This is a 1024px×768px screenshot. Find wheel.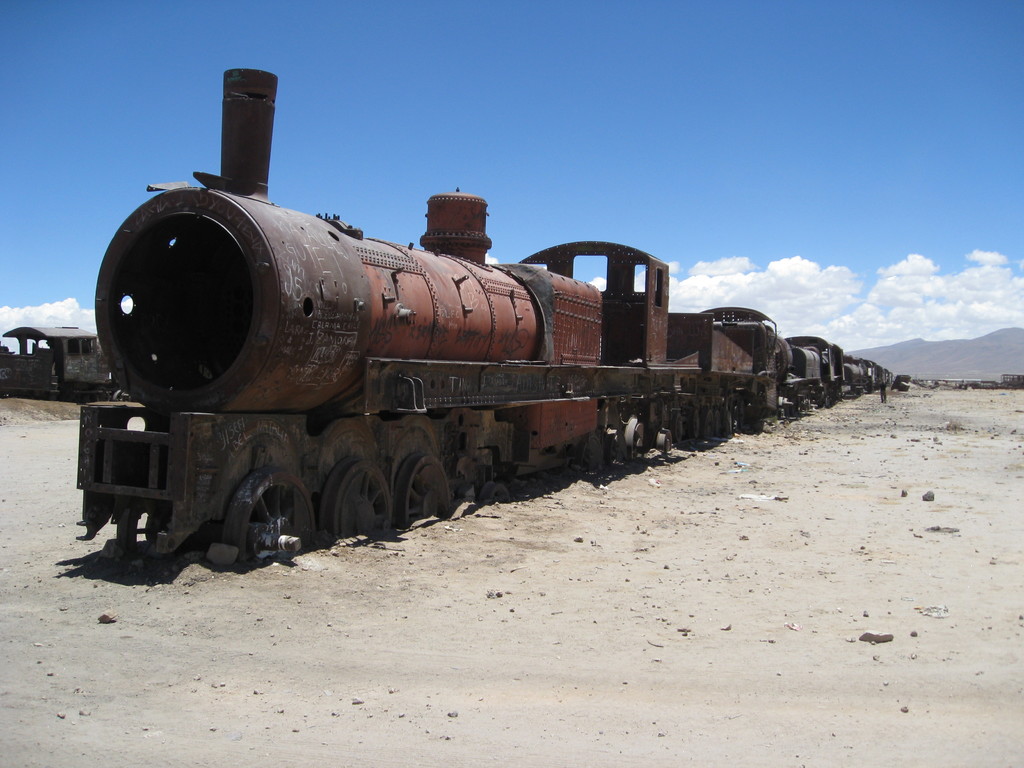
Bounding box: bbox=(473, 476, 511, 509).
